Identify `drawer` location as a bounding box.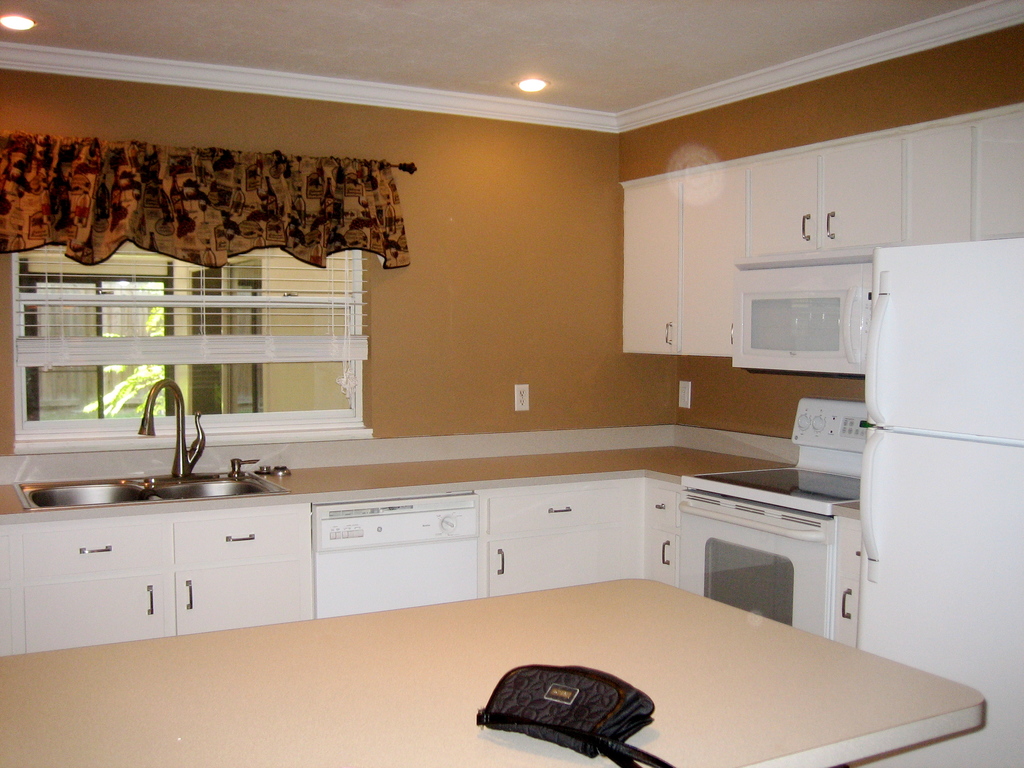
<bbox>172, 511, 303, 562</bbox>.
